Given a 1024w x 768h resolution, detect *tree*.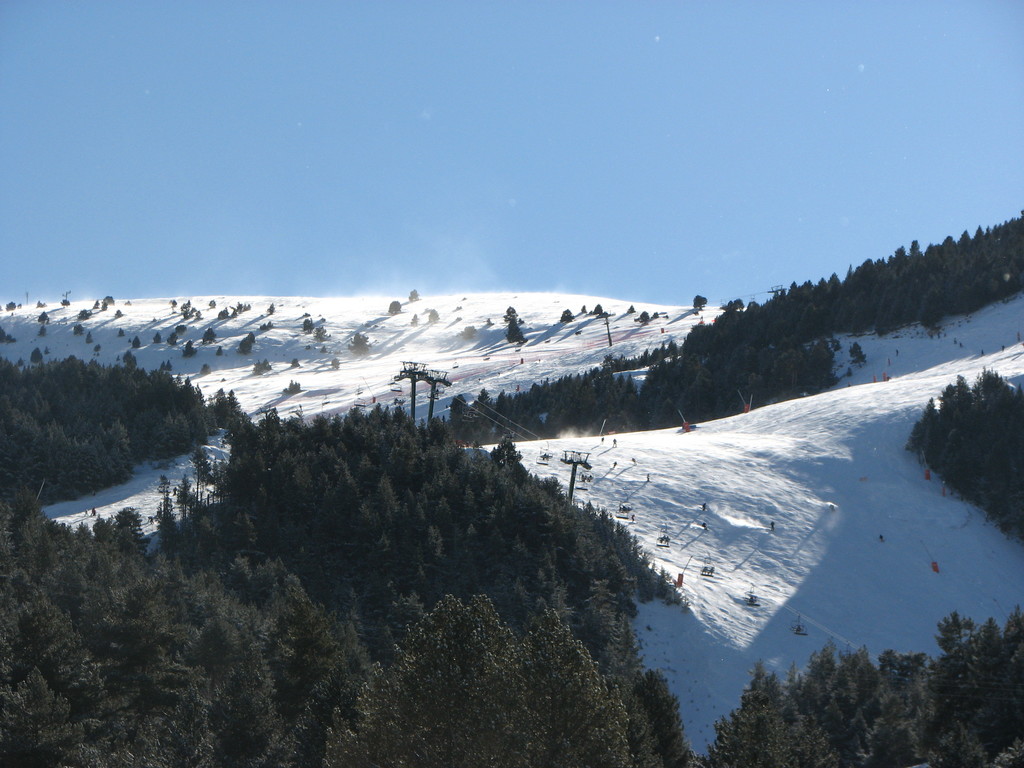
box(865, 675, 917, 767).
